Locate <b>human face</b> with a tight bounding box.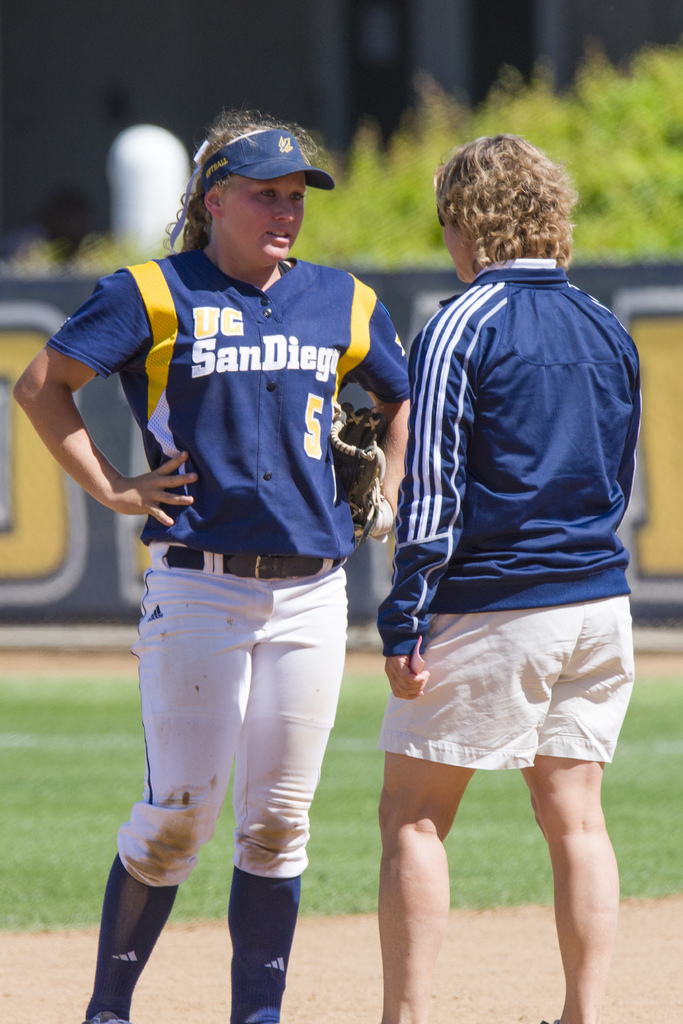
[222, 172, 308, 264].
